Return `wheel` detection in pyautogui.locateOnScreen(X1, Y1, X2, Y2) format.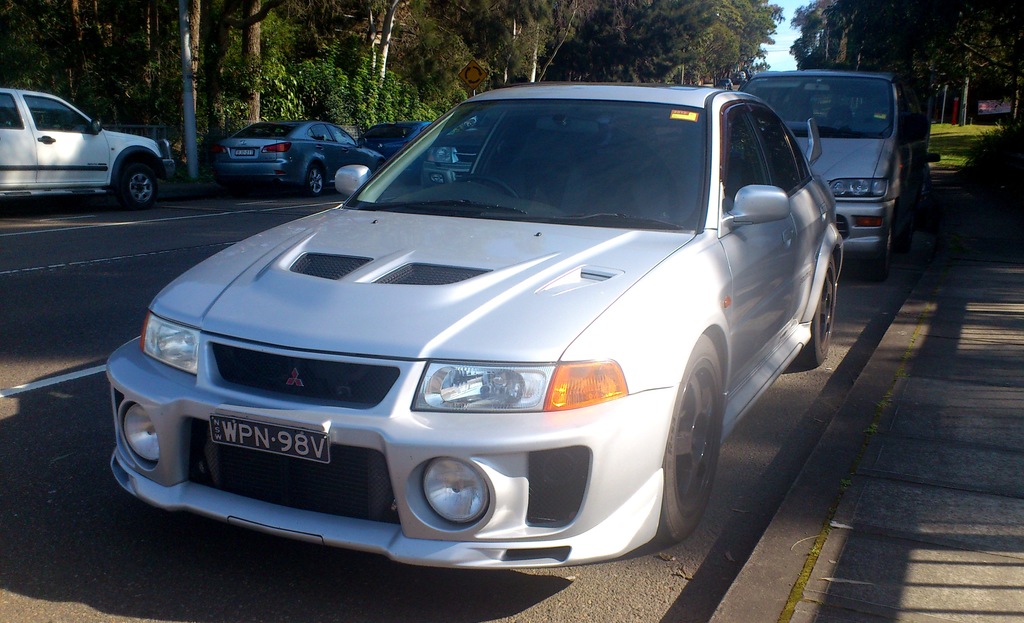
pyautogui.locateOnScreen(117, 162, 157, 209).
